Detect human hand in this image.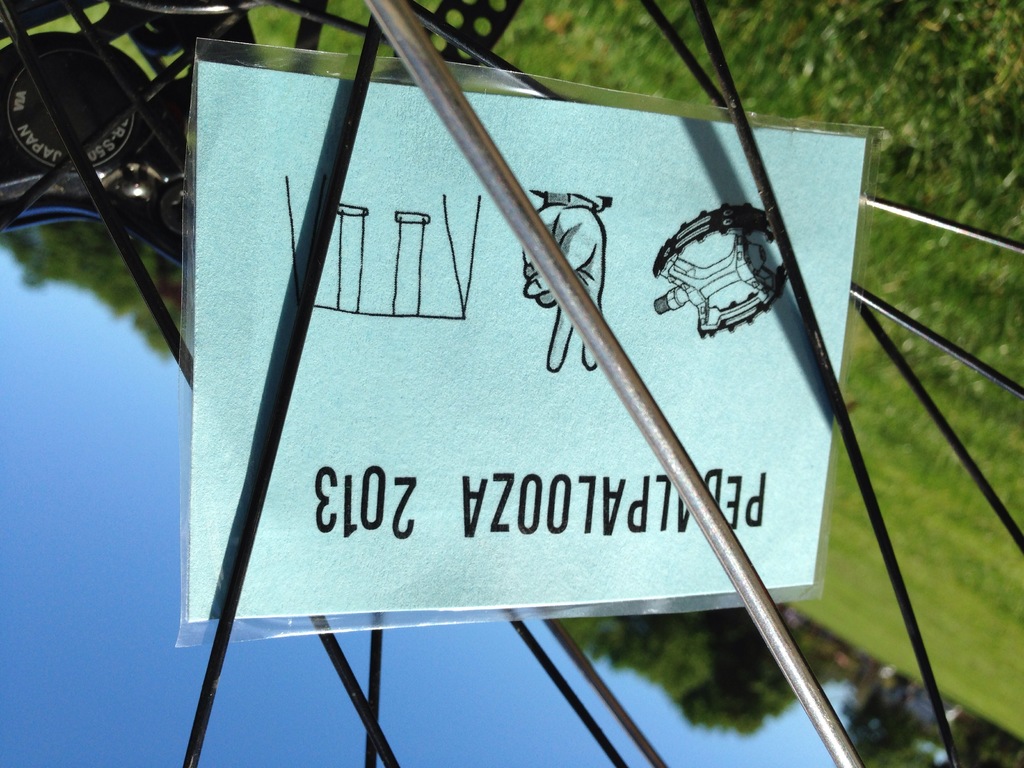
Detection: box(520, 203, 599, 375).
